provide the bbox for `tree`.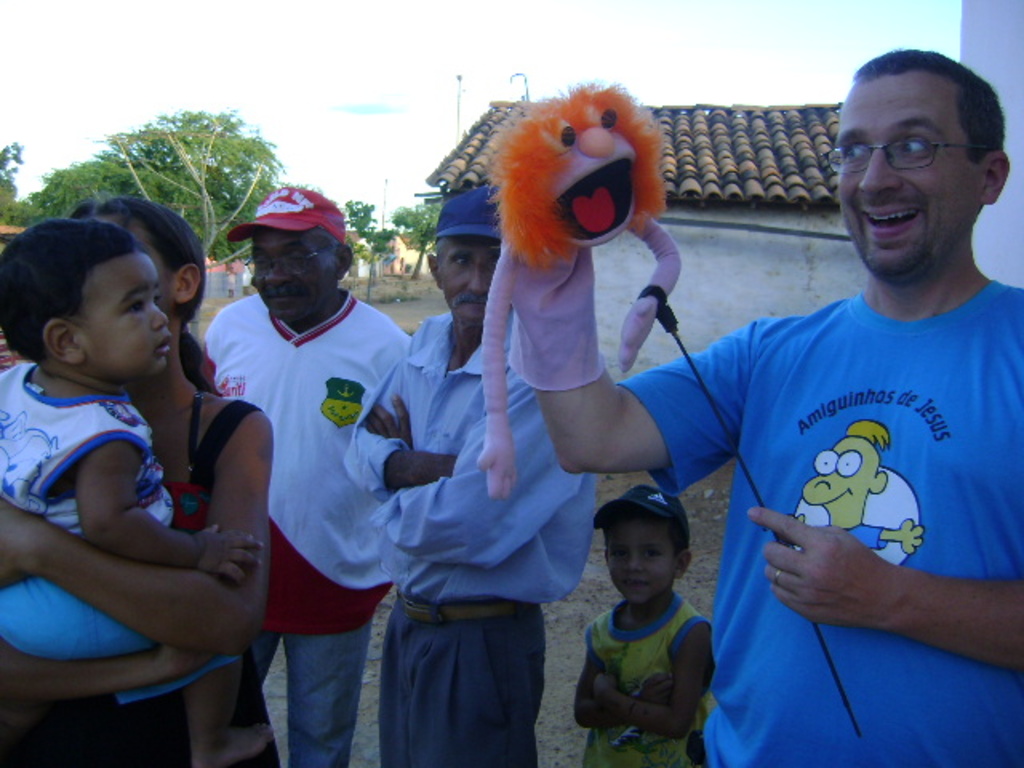
Rect(342, 192, 390, 298).
